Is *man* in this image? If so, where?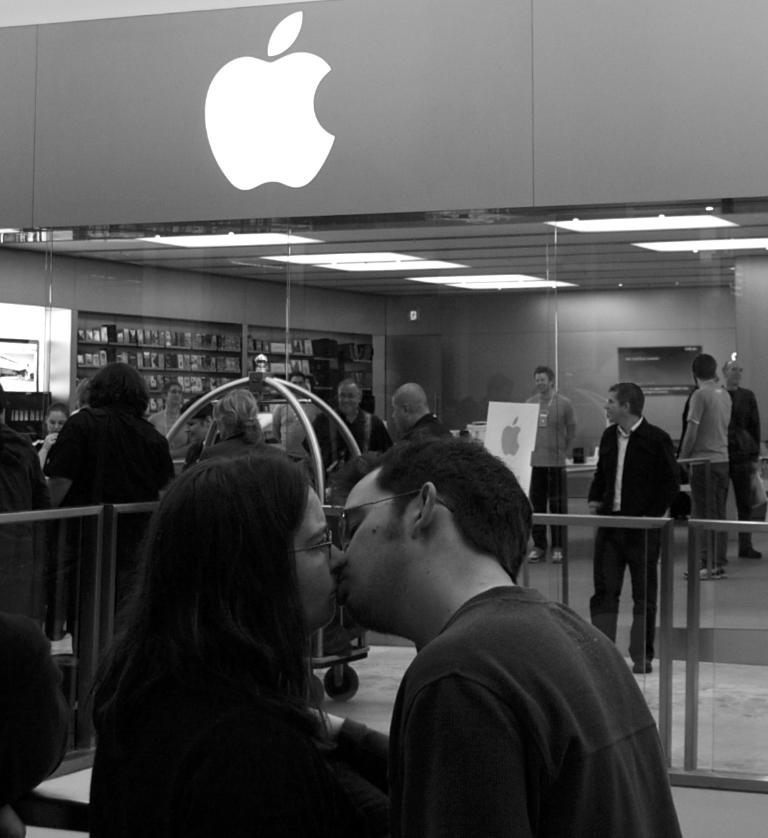
Yes, at {"x1": 268, "y1": 368, "x2": 324, "y2": 460}.
